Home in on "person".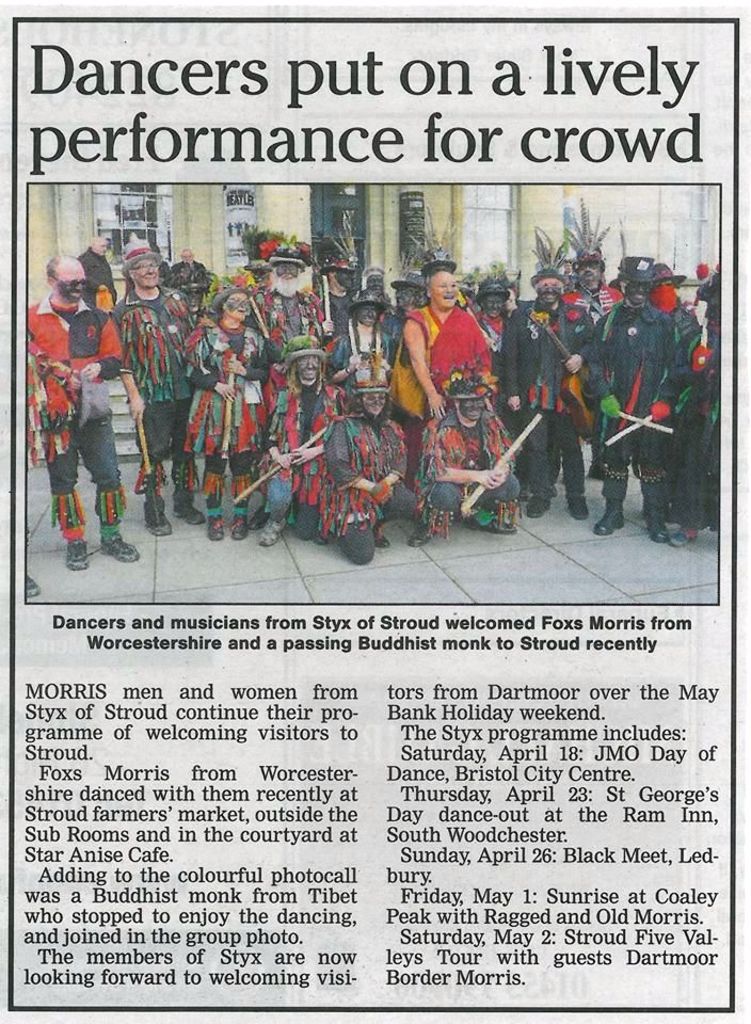
Homed in at 251 260 333 531.
